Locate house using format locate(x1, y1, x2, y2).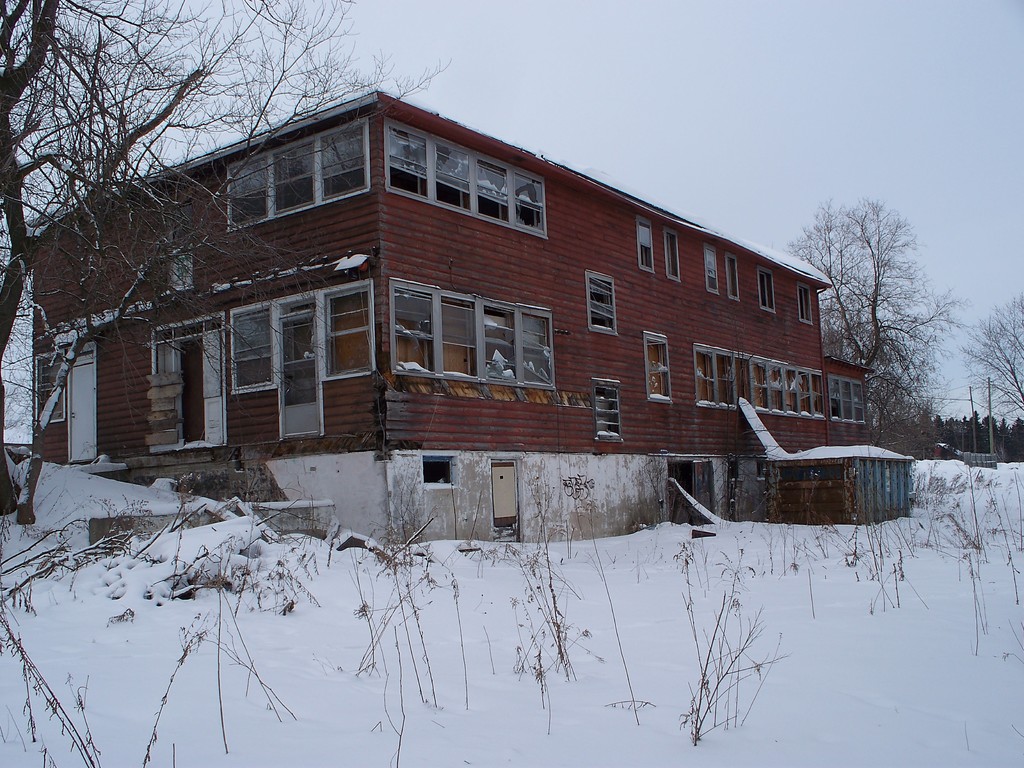
locate(0, 93, 876, 544).
